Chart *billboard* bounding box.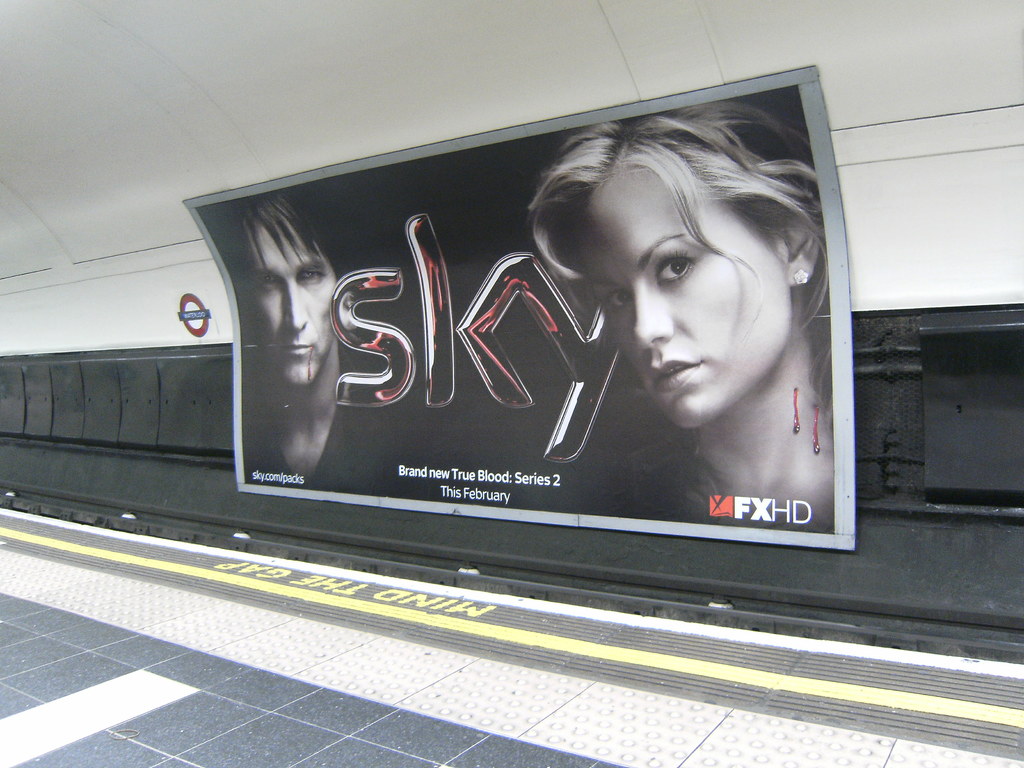
Charted: <box>234,63,850,541</box>.
